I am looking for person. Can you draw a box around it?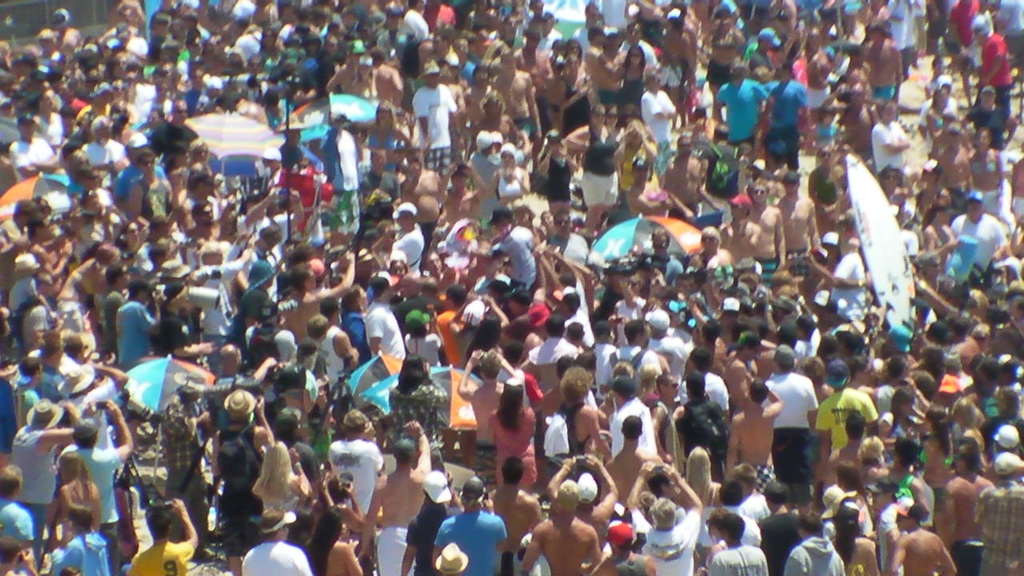
Sure, the bounding box is box=[58, 364, 127, 448].
